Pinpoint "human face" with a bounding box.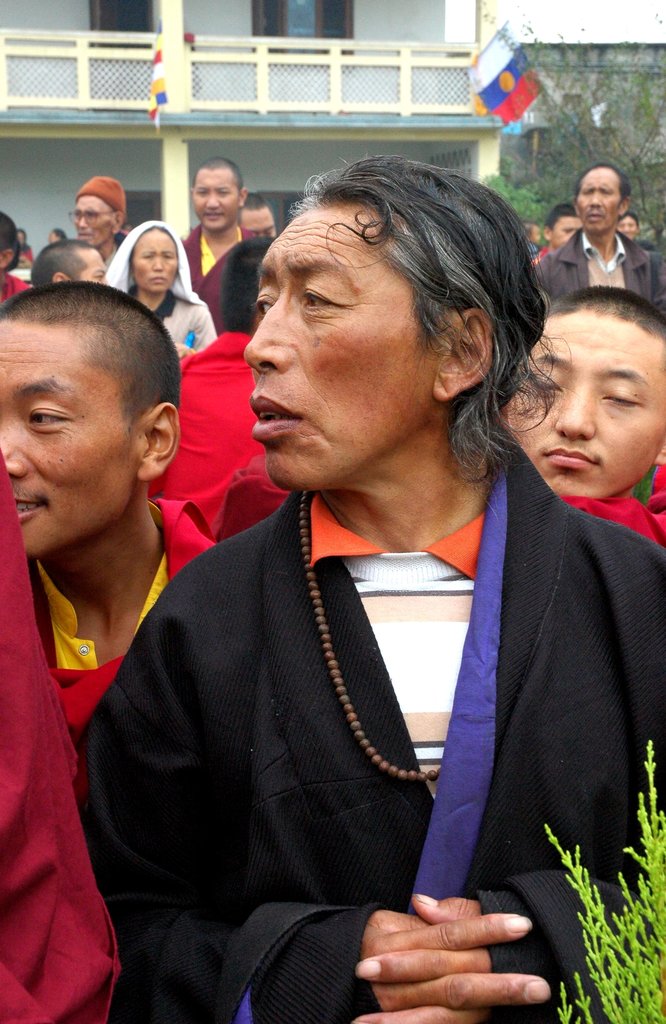
x1=616, y1=214, x2=639, y2=239.
